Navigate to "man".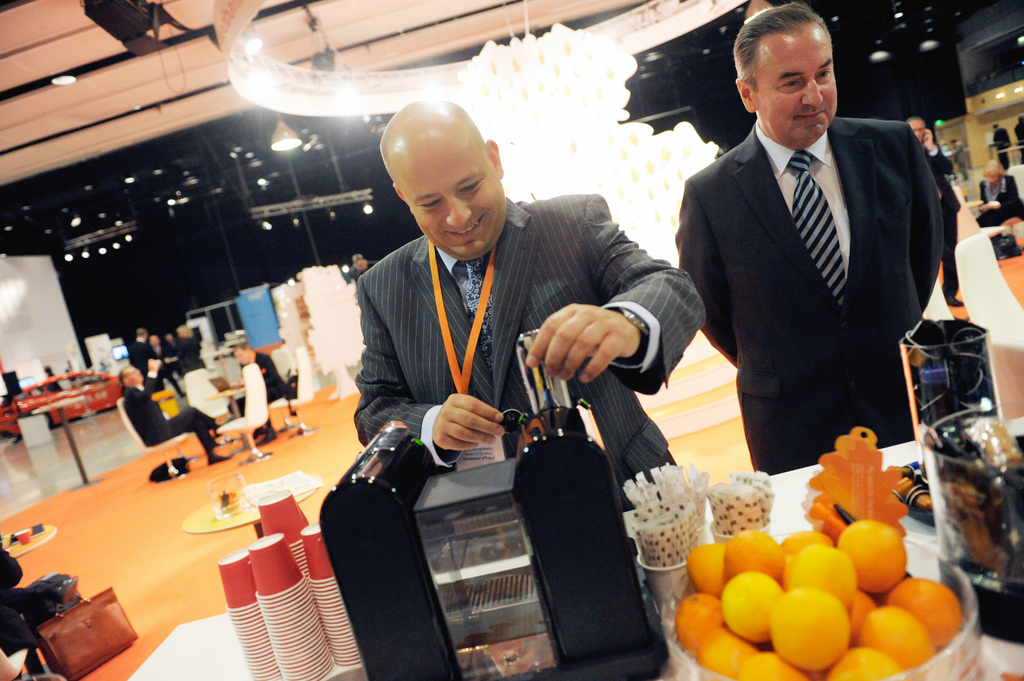
Navigation target: (908, 118, 959, 308).
